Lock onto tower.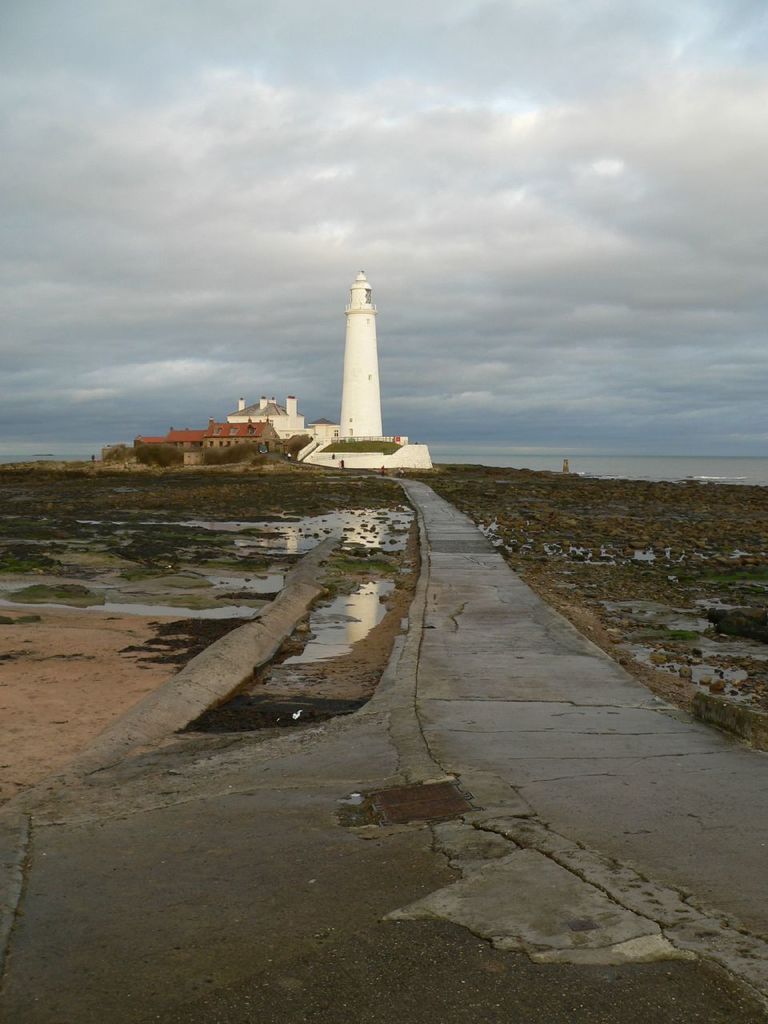
Locked: bbox(339, 270, 385, 438).
